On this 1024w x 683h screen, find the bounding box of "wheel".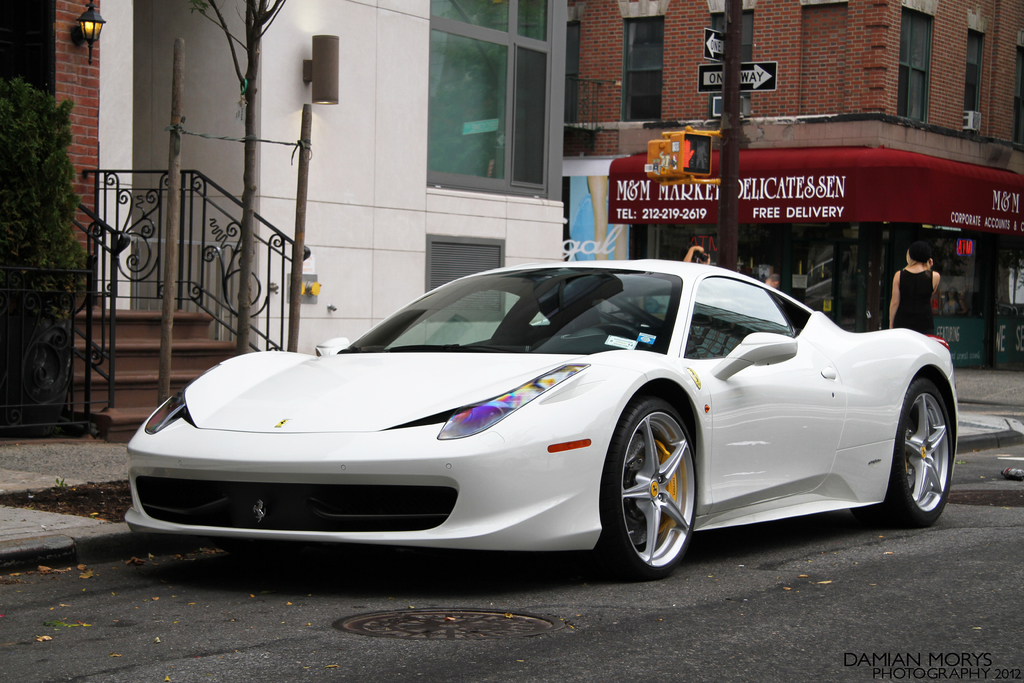
Bounding box: {"x1": 612, "y1": 398, "x2": 705, "y2": 573}.
